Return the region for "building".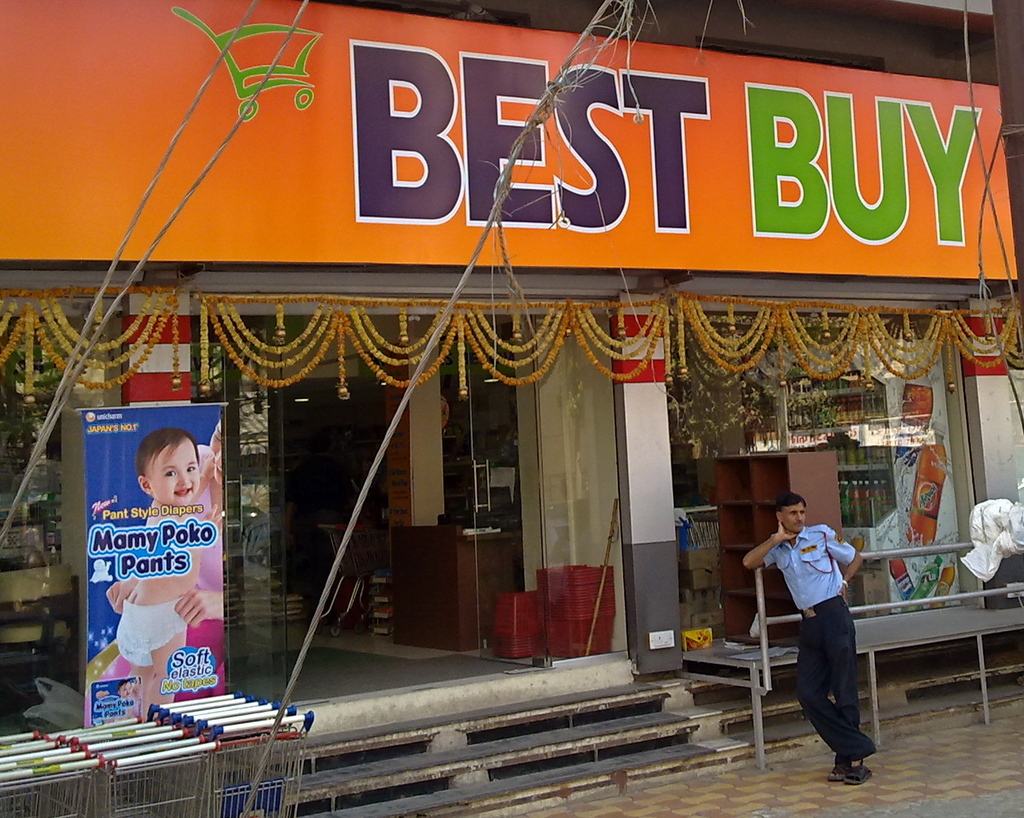
select_region(0, 1, 1023, 817).
